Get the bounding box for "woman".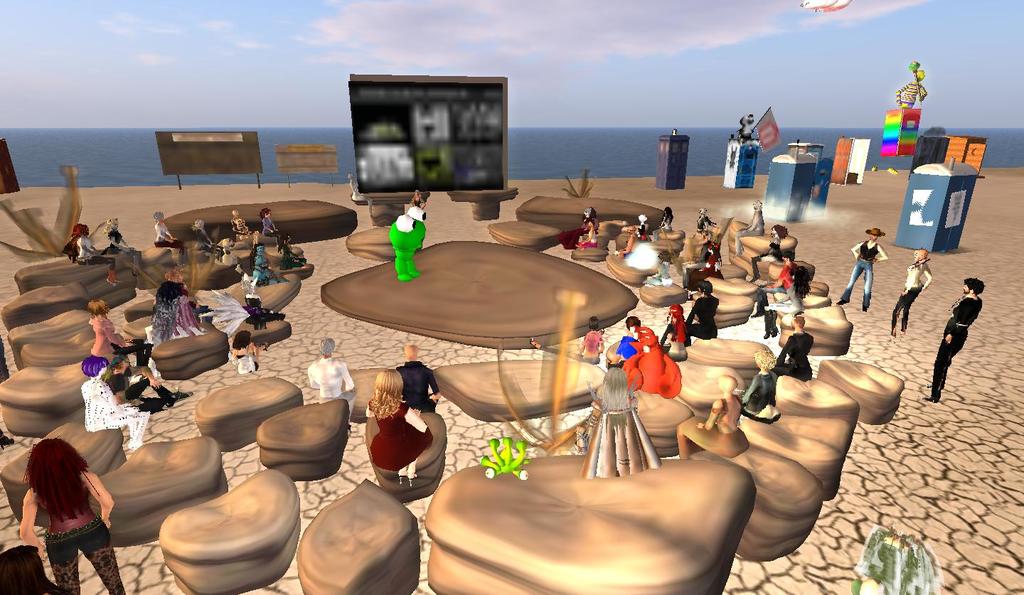
pyautogui.locateOnScreen(151, 209, 183, 265).
